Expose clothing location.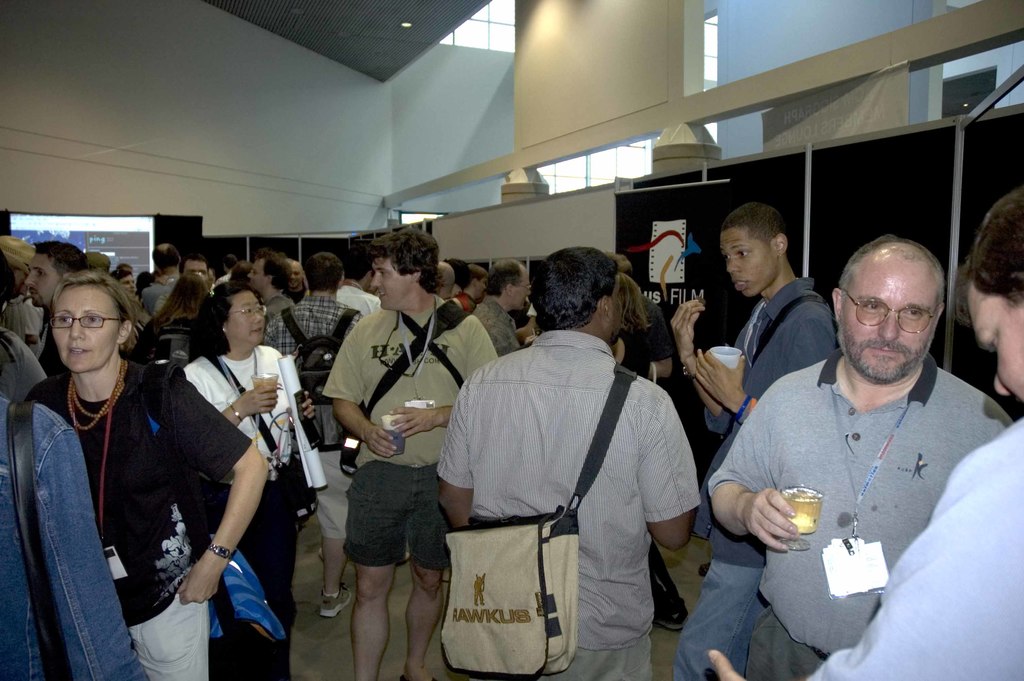
Exposed at bbox=(324, 295, 497, 570).
